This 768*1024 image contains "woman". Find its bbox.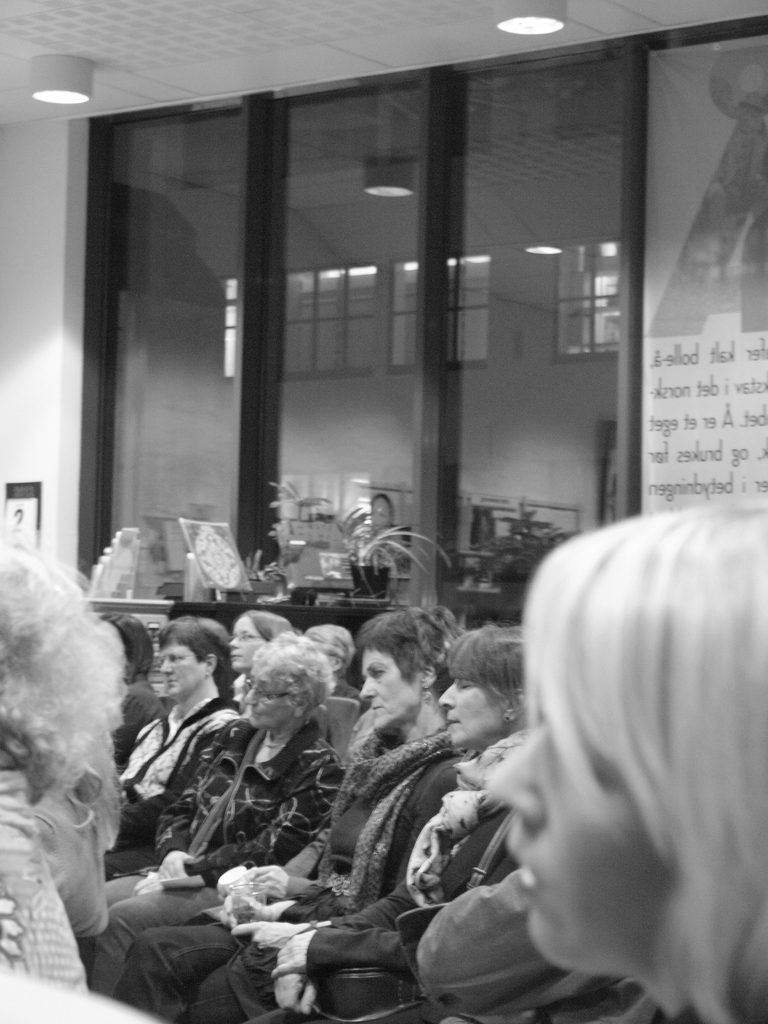
box=[191, 628, 529, 1023].
